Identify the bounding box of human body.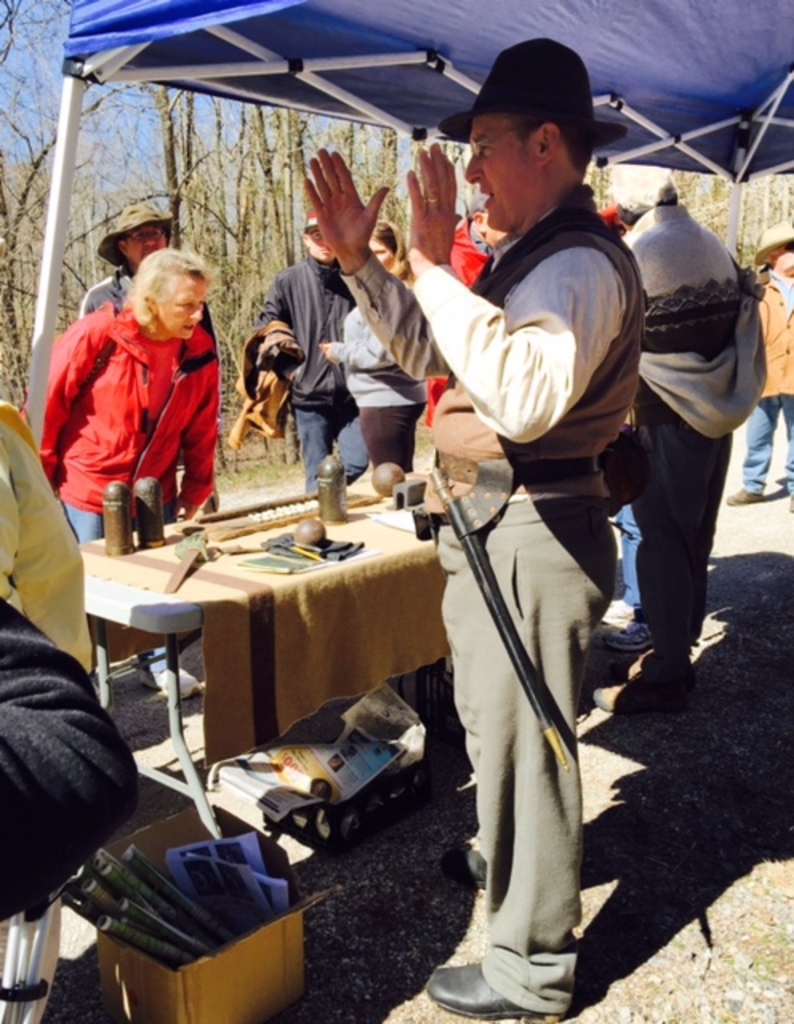
80:205:211:334.
